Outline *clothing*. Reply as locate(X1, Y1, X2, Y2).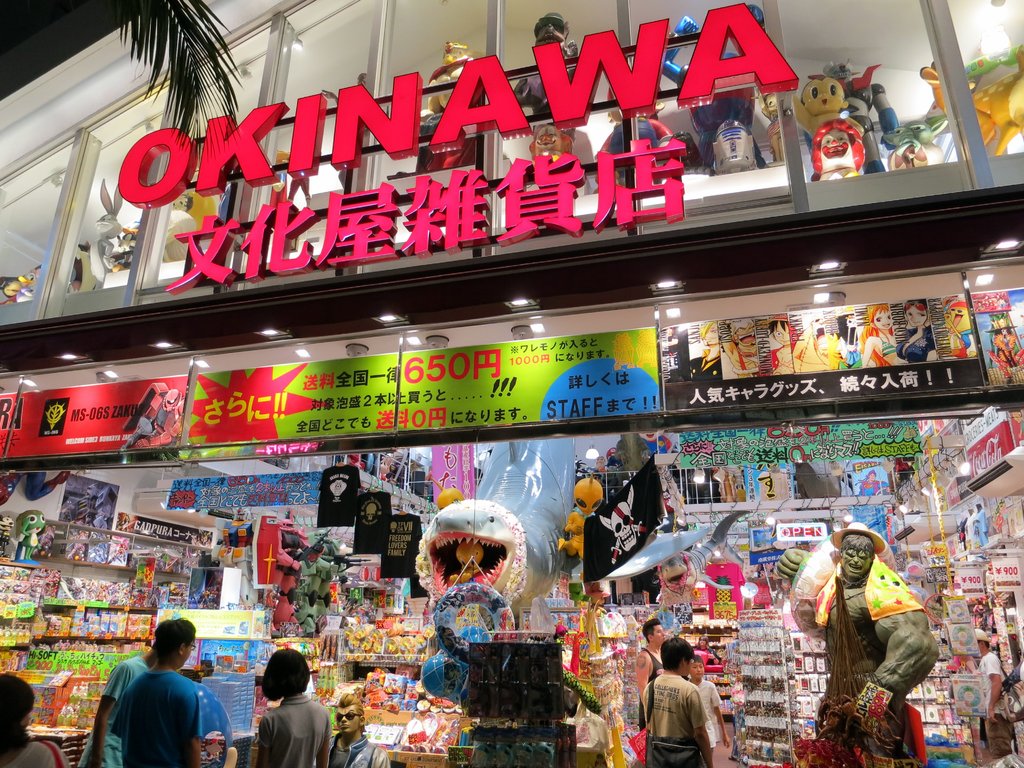
locate(636, 647, 664, 729).
